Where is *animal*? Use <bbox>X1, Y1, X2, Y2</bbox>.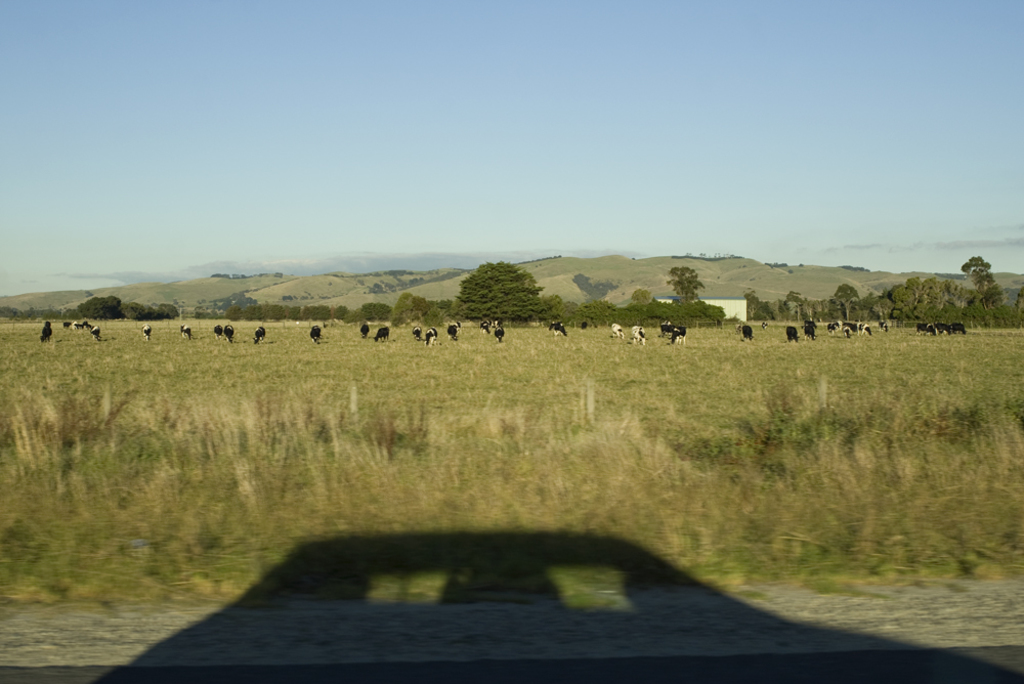
<bbox>425, 325, 439, 351</bbox>.
